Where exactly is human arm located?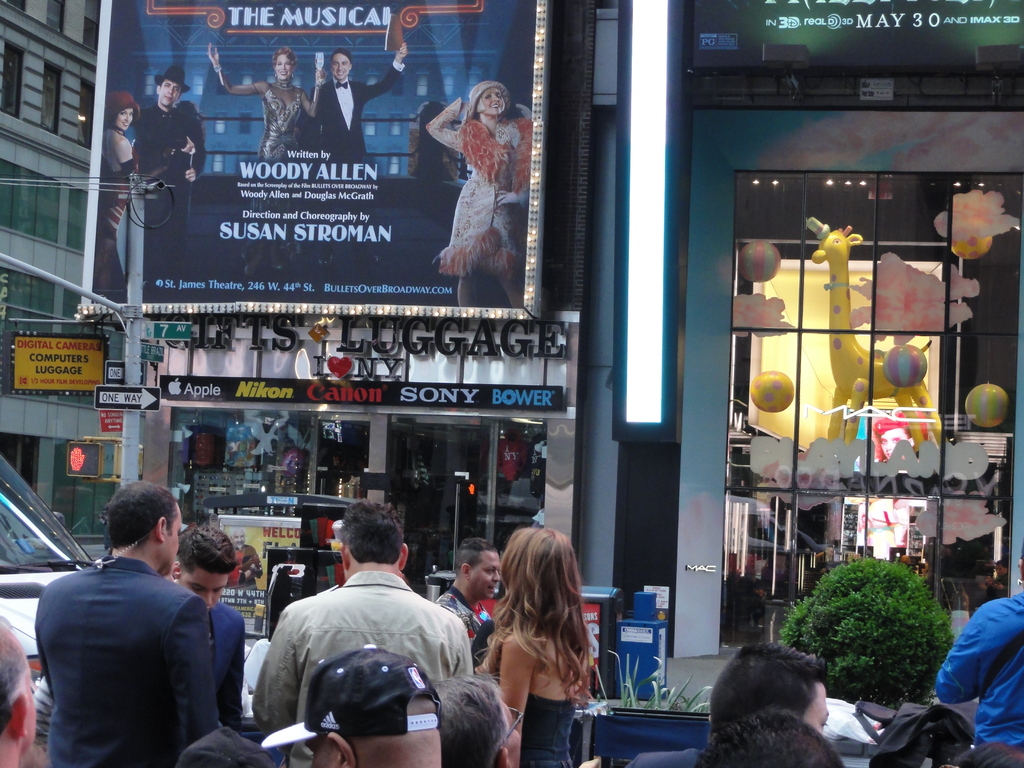
Its bounding box is region(184, 100, 207, 182).
